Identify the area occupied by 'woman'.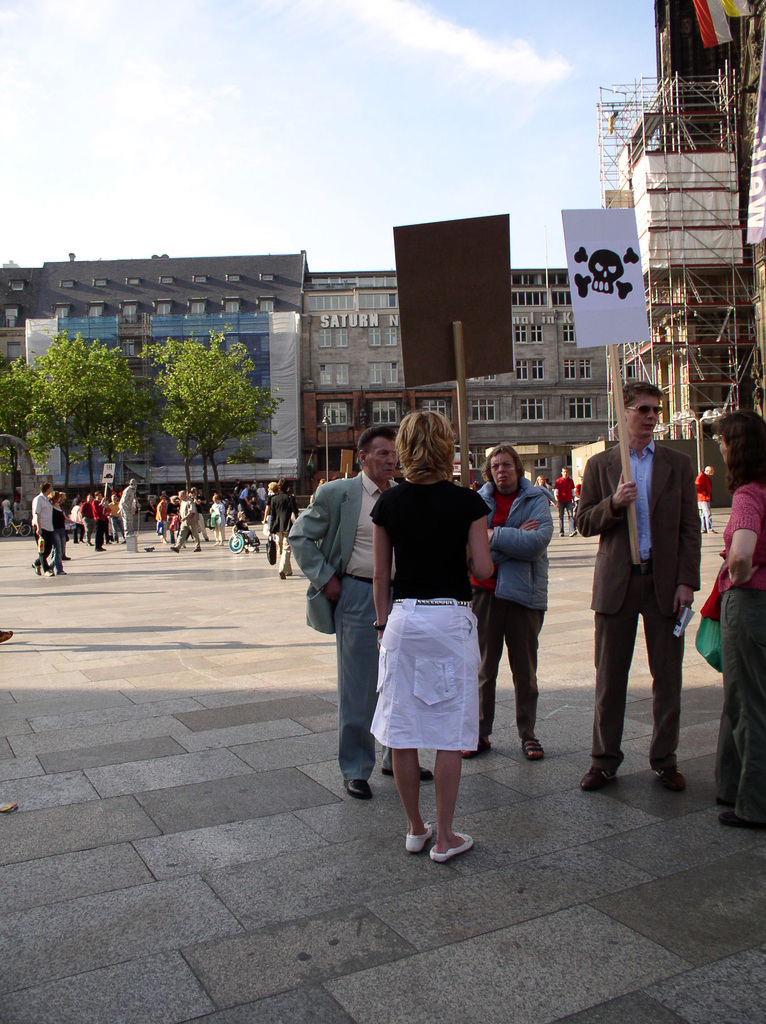
Area: <region>74, 503, 88, 543</region>.
